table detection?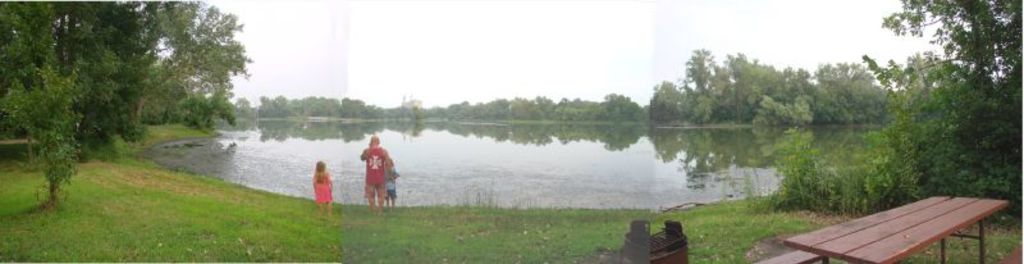
<region>780, 188, 1012, 263</region>
